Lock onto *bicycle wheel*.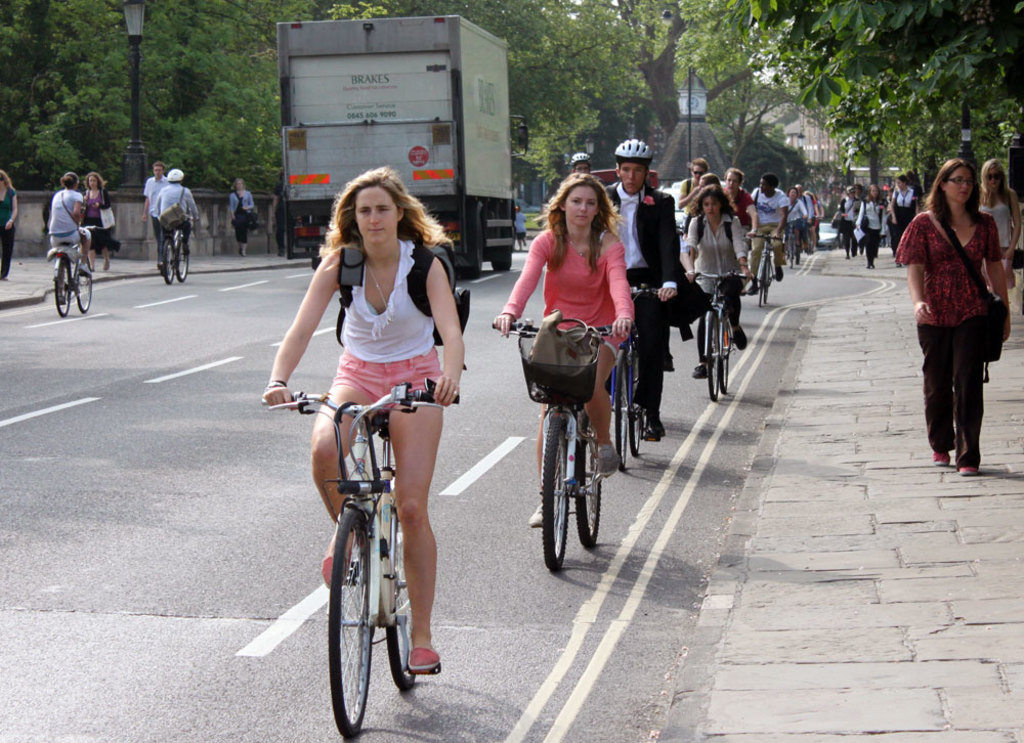
Locked: (706, 310, 723, 406).
